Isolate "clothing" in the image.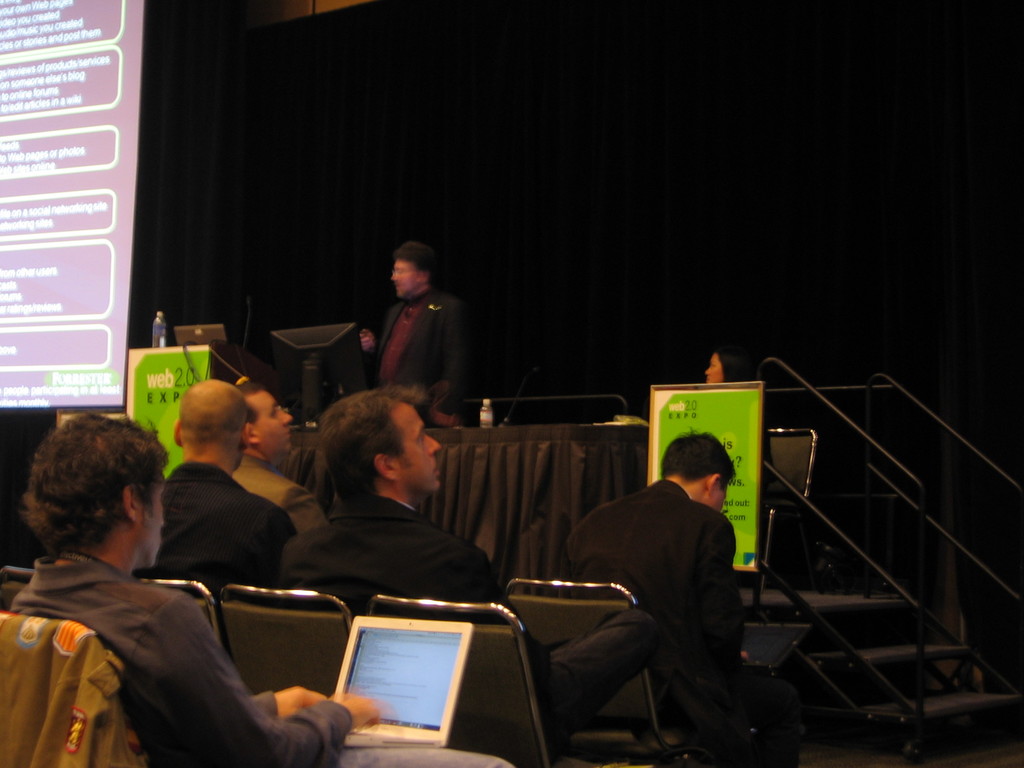
Isolated region: (298,699,516,767).
